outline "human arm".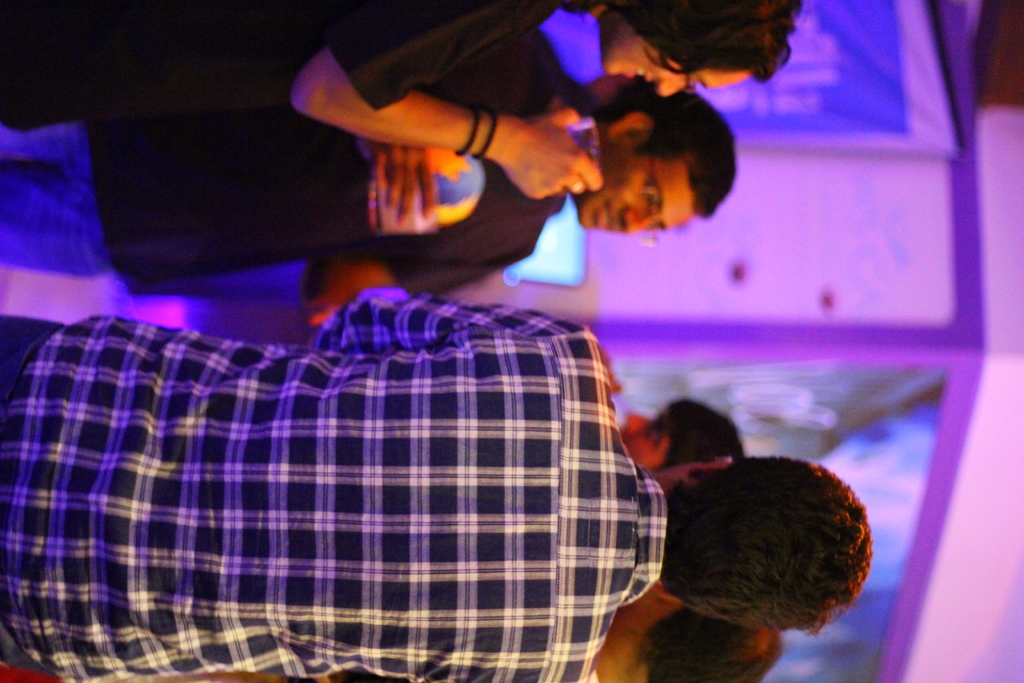
Outline: Rect(311, 227, 547, 327).
